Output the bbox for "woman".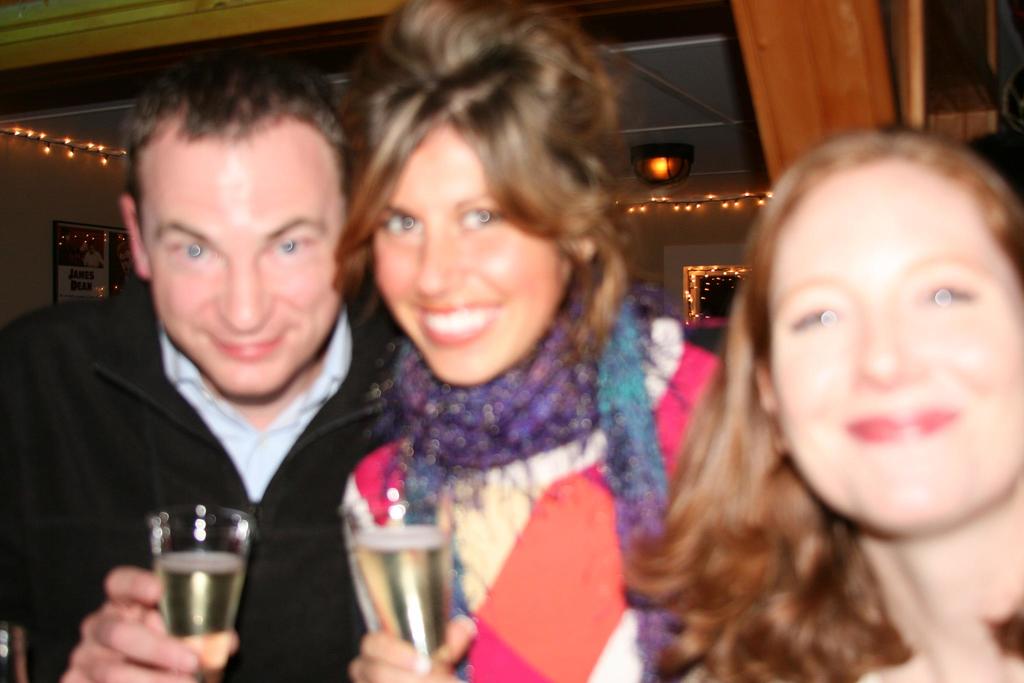
rect(619, 126, 1023, 682).
